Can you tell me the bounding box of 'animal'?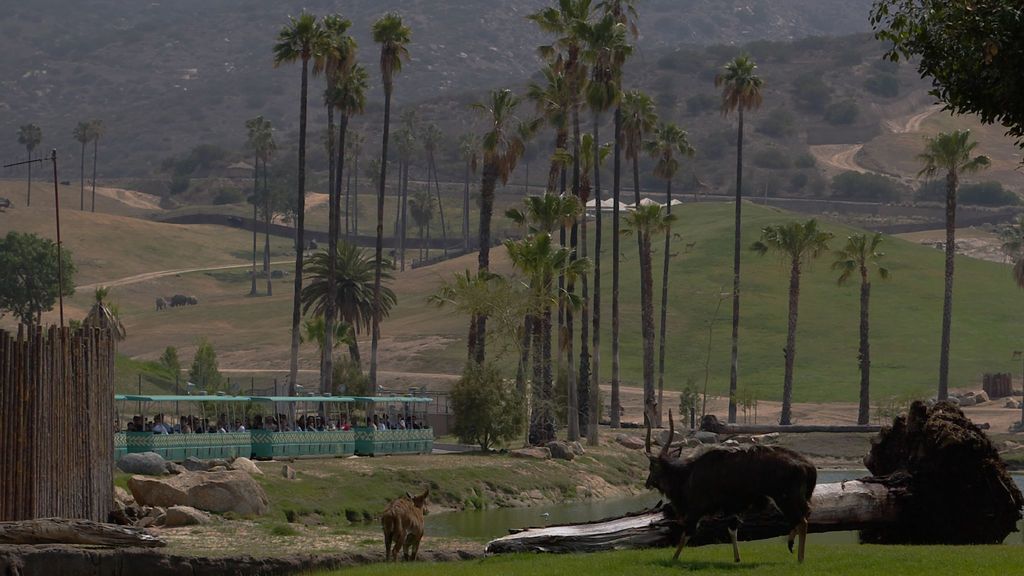
{"left": 645, "top": 407, "right": 819, "bottom": 566}.
